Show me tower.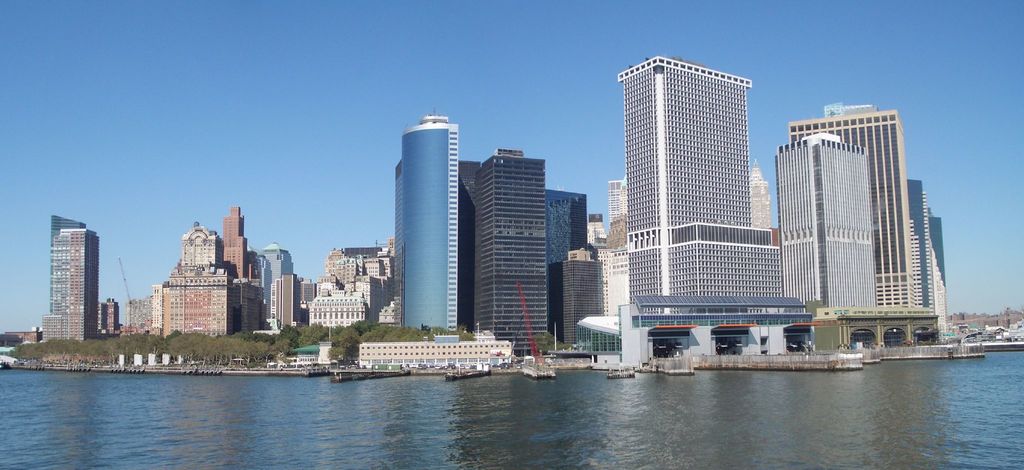
tower is here: [252, 241, 300, 335].
